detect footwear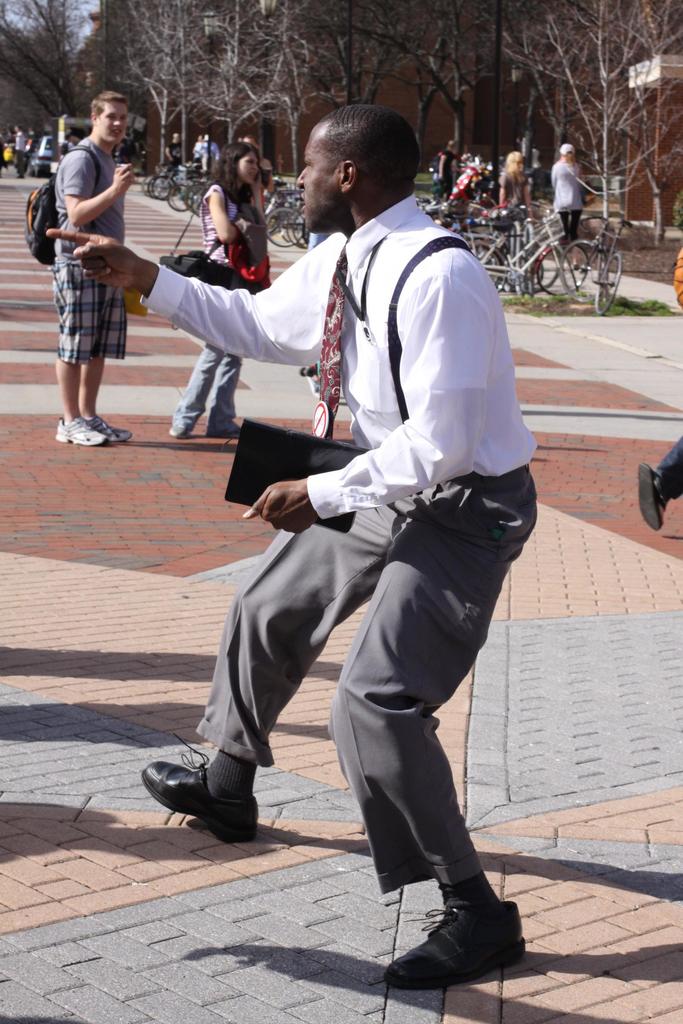
l=632, t=454, r=673, b=532
